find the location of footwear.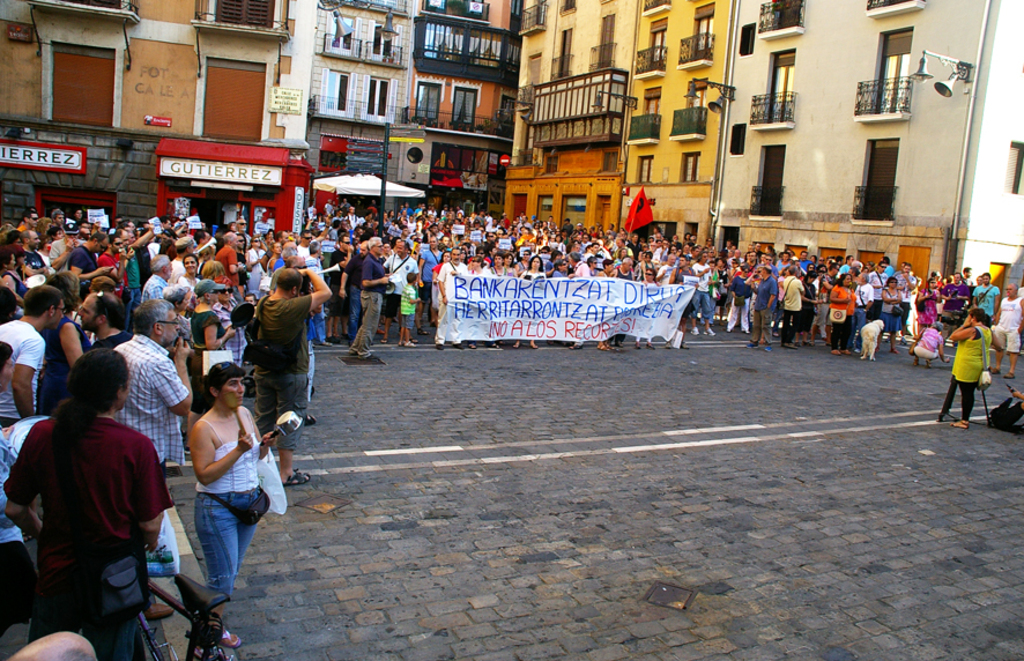
Location: detection(831, 347, 843, 355).
